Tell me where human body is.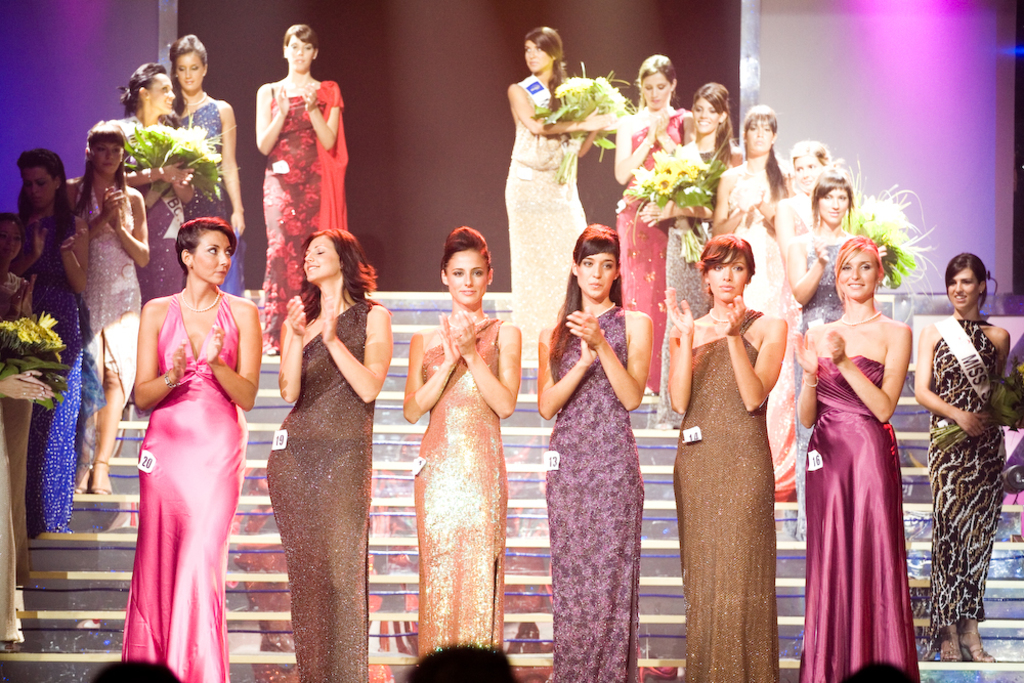
human body is at (400, 307, 522, 665).
